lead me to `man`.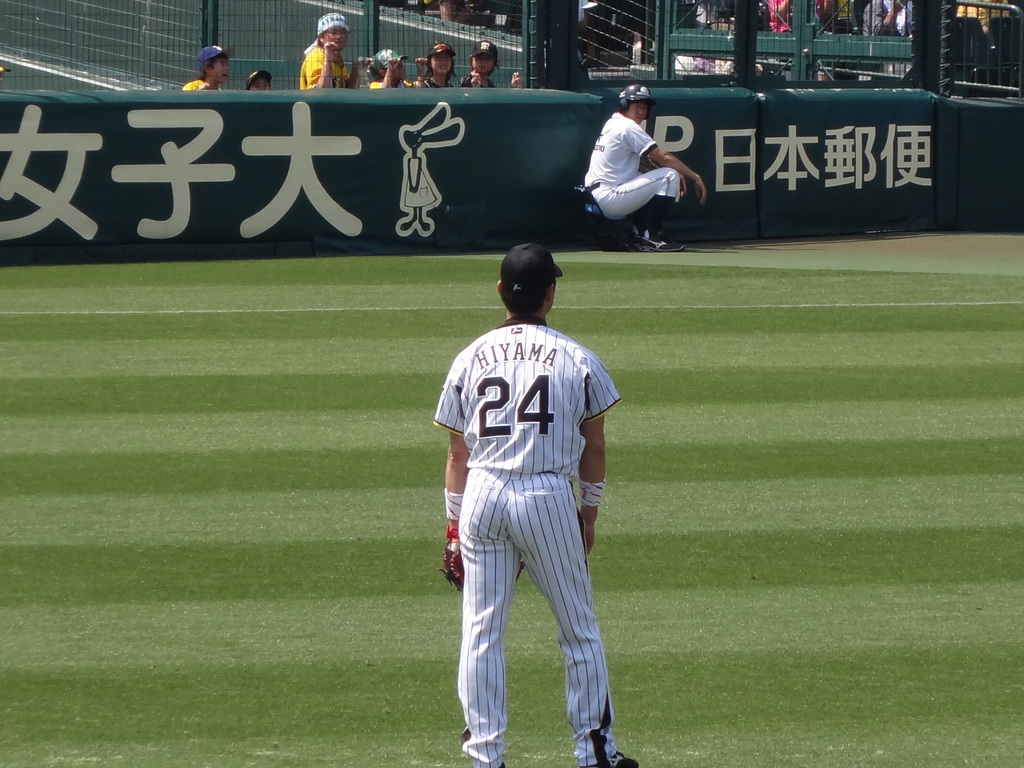
Lead to locate(431, 241, 641, 767).
